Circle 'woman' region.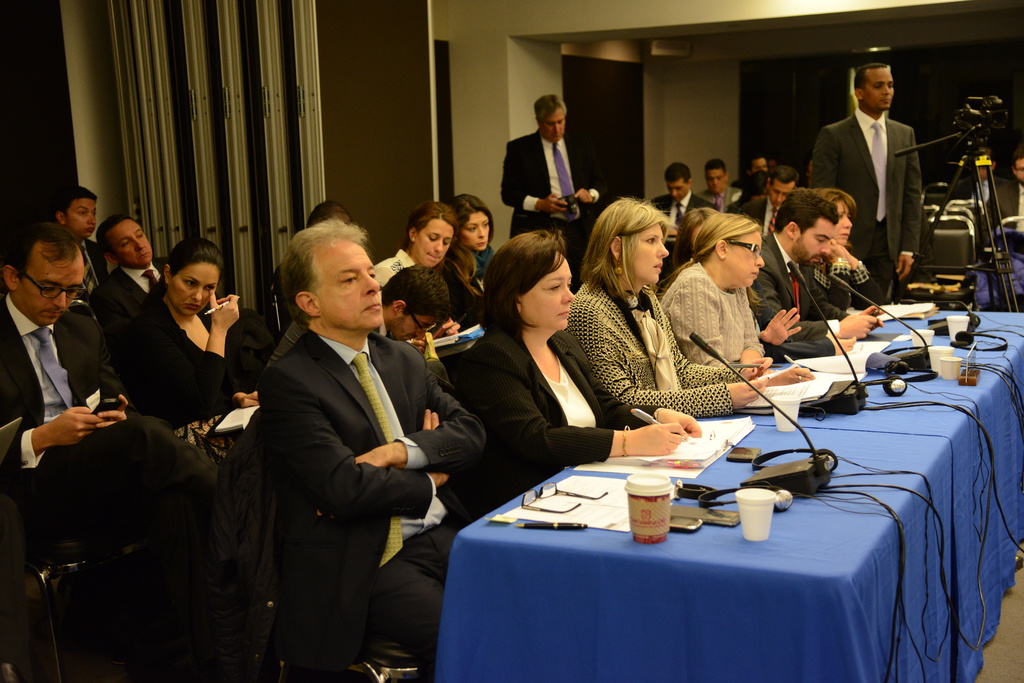
Region: BBox(113, 234, 268, 478).
